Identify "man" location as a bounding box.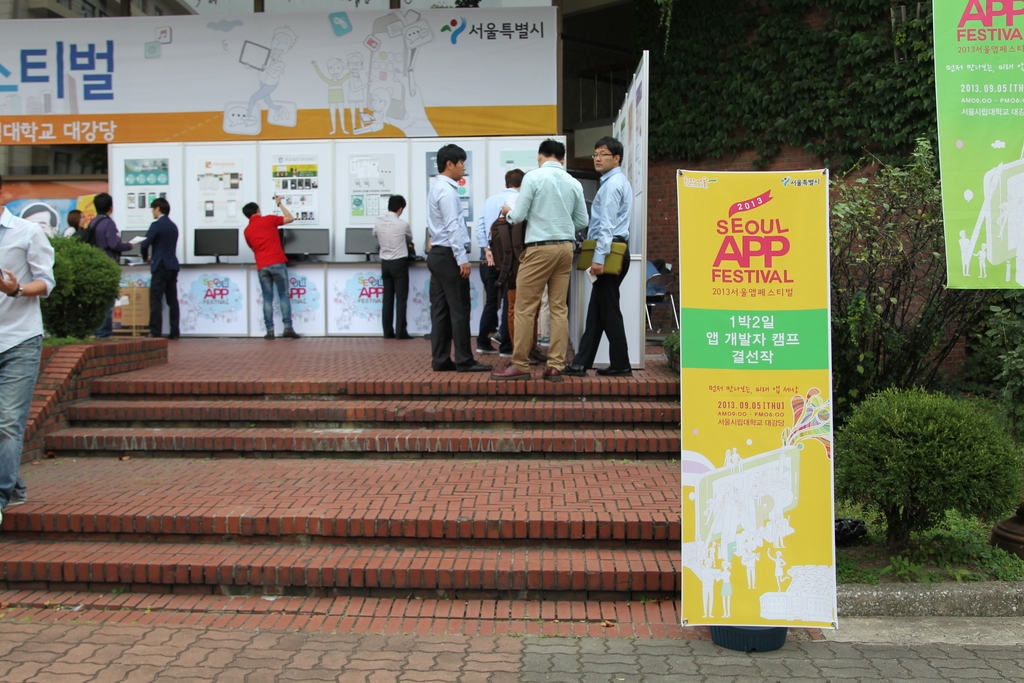
bbox=(475, 169, 524, 358).
